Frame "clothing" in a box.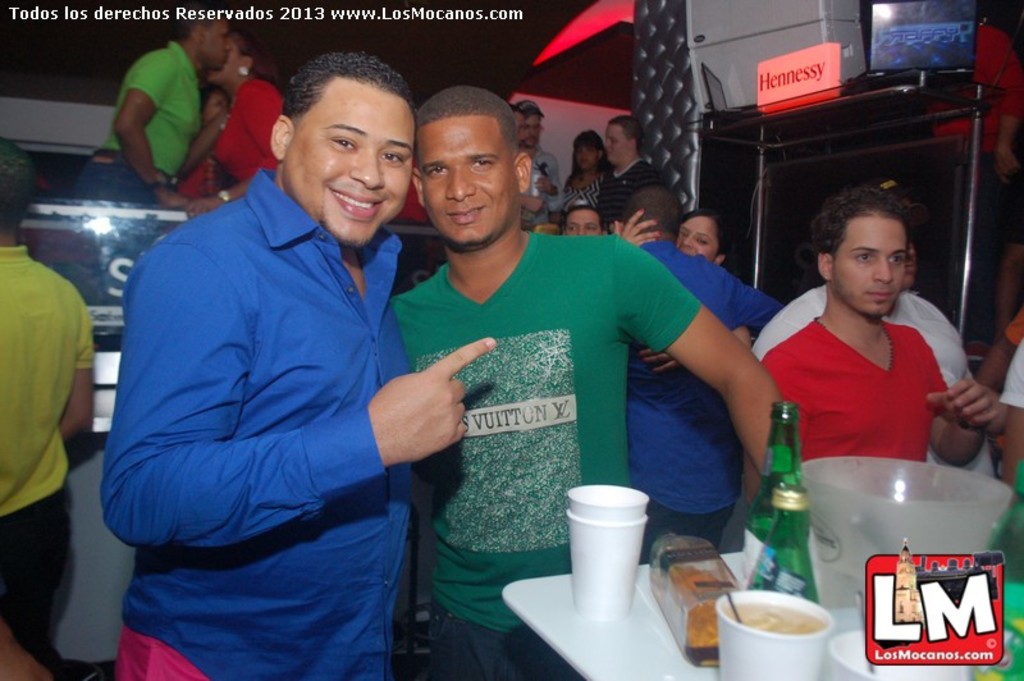
bbox(81, 44, 204, 209).
